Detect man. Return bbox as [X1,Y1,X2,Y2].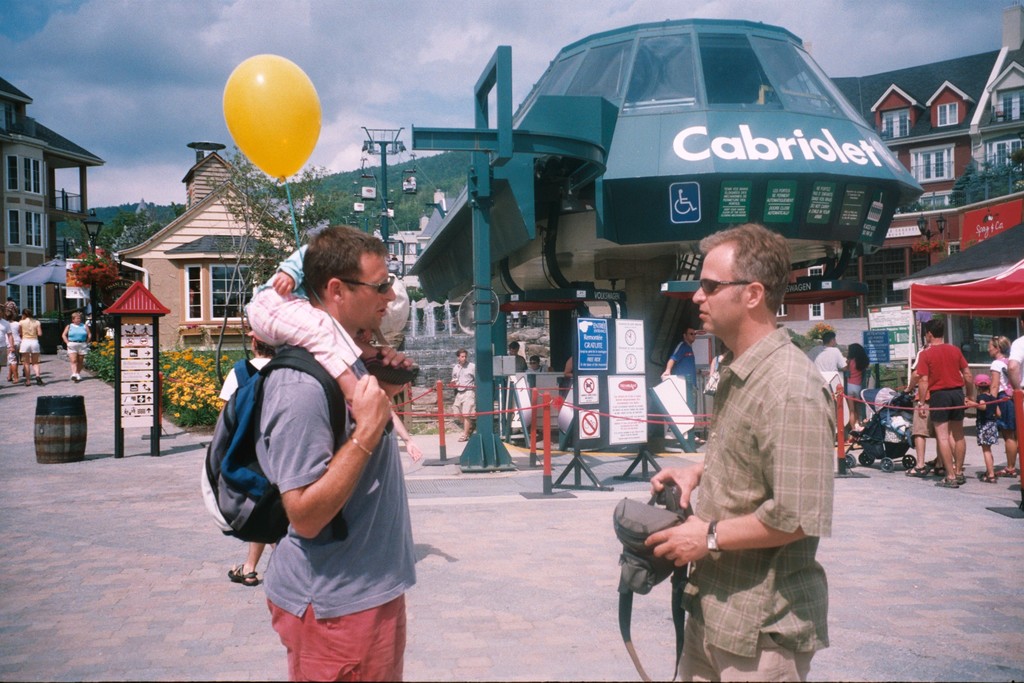
[1004,329,1023,503].
